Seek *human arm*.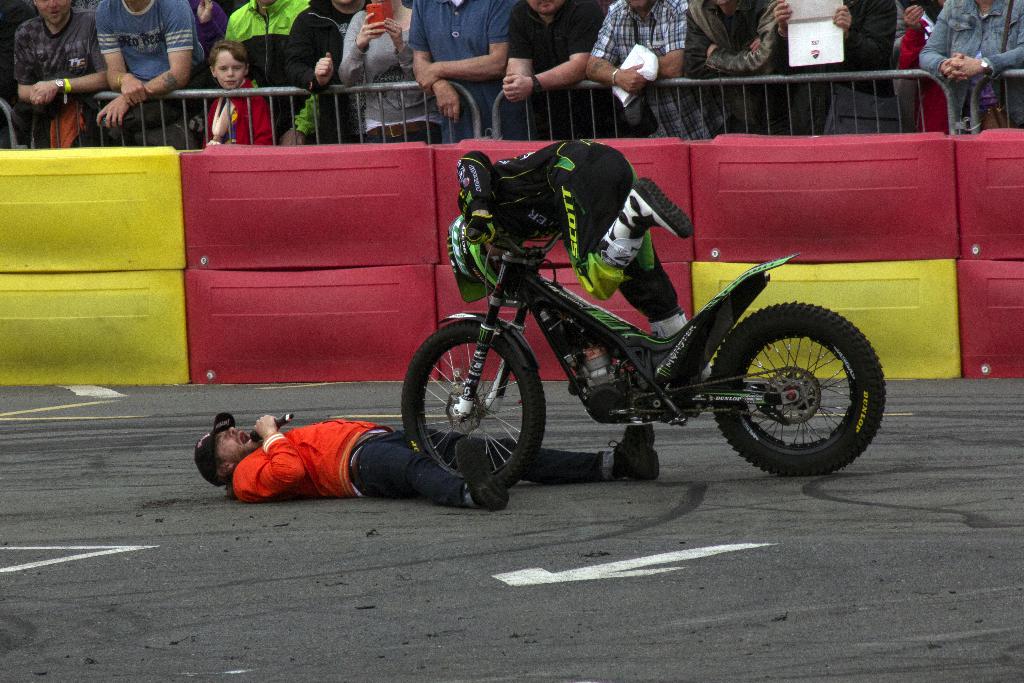
Rect(98, 0, 152, 102).
